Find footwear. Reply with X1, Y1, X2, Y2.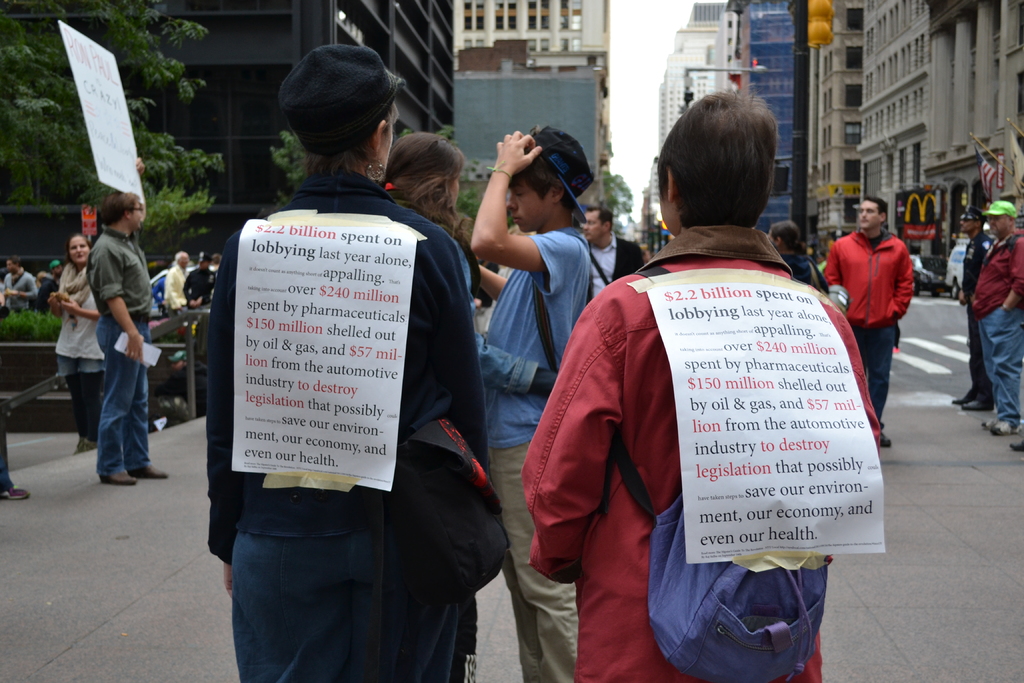
101, 467, 139, 487.
